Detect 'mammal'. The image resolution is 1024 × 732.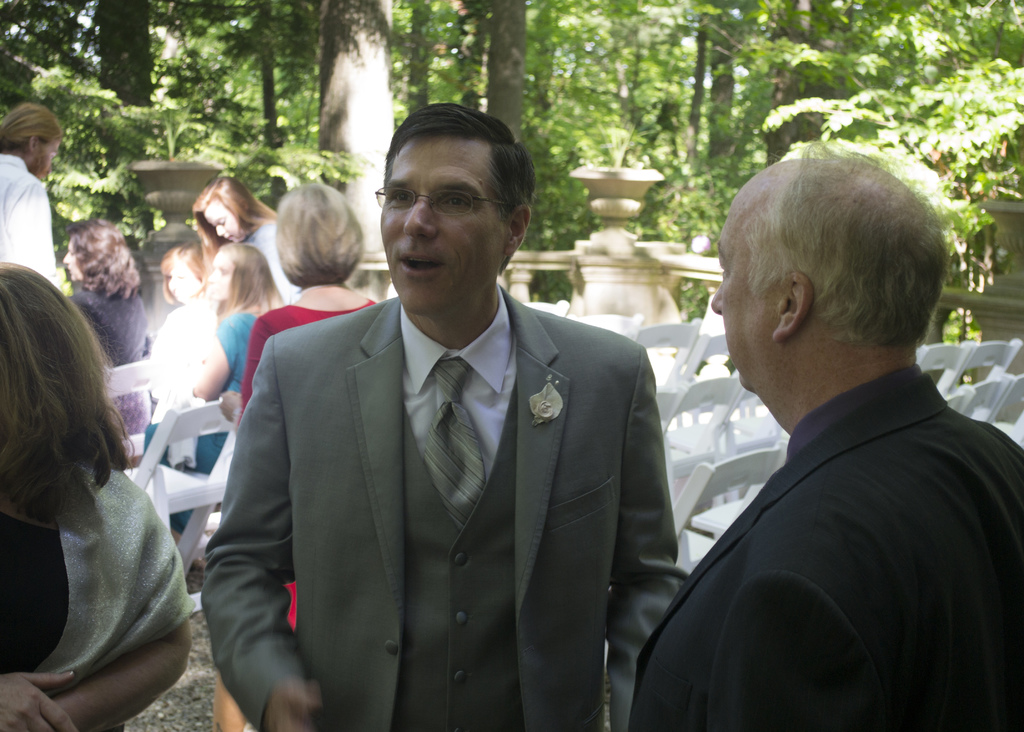
[182,177,296,307].
